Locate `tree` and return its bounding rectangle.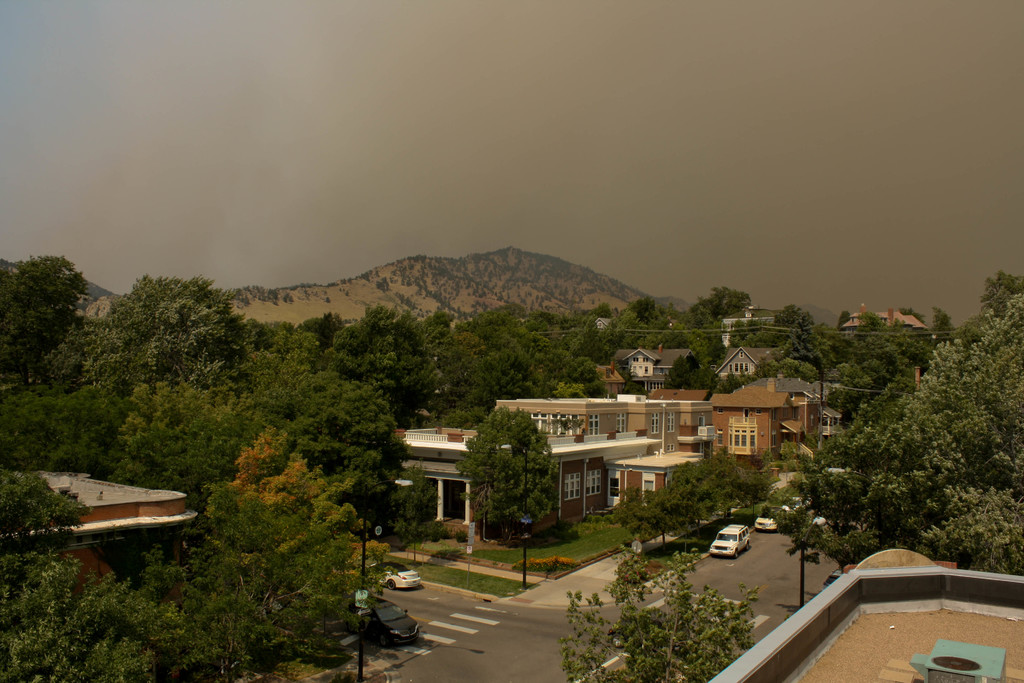
<bbox>376, 463, 452, 562</bbox>.
